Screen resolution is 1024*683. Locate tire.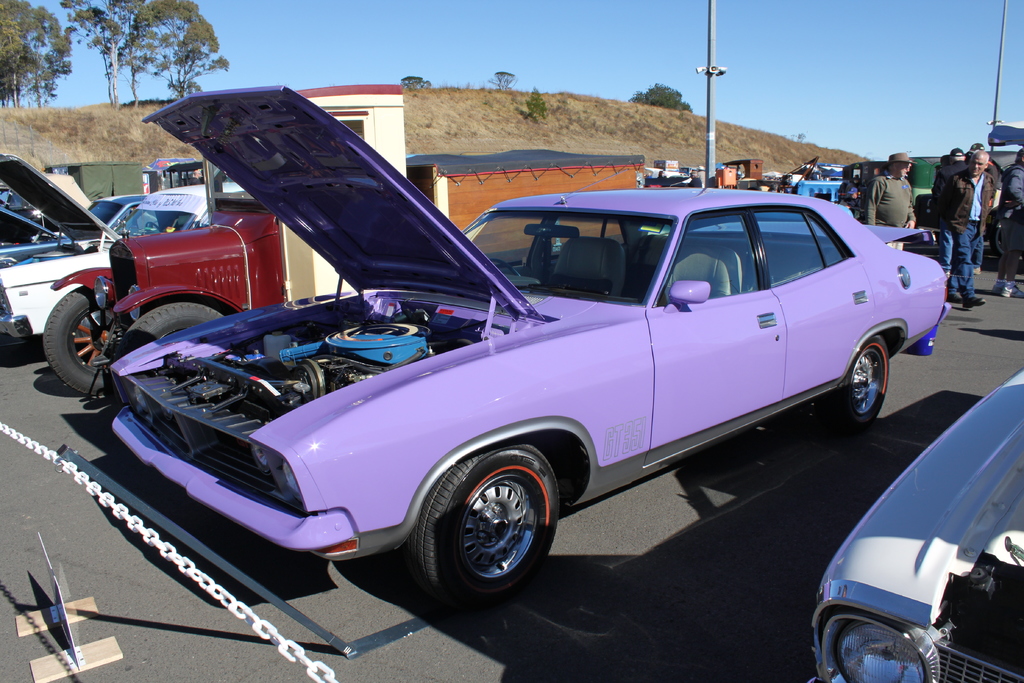
(left=409, top=443, right=563, bottom=608).
